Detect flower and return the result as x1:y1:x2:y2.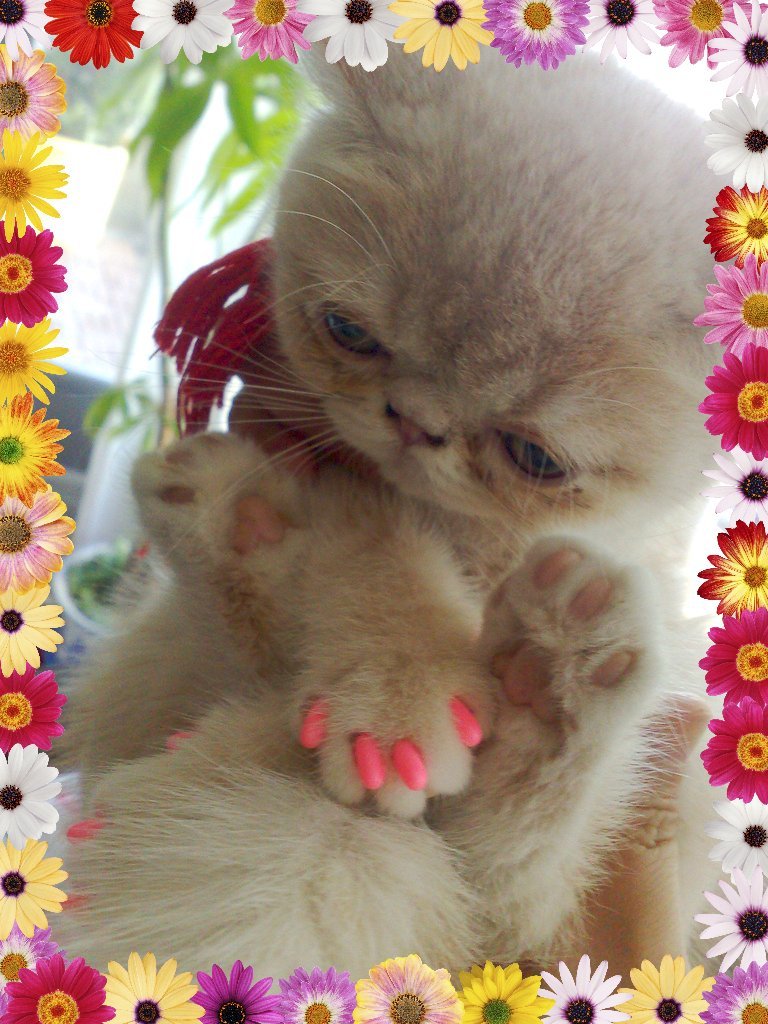
0:482:81:592.
